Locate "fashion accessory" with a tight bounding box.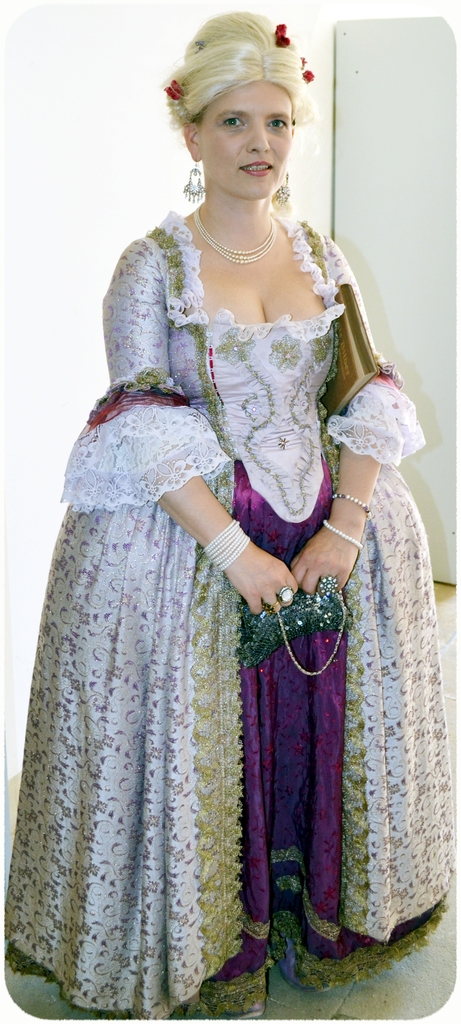
box(161, 75, 184, 106).
